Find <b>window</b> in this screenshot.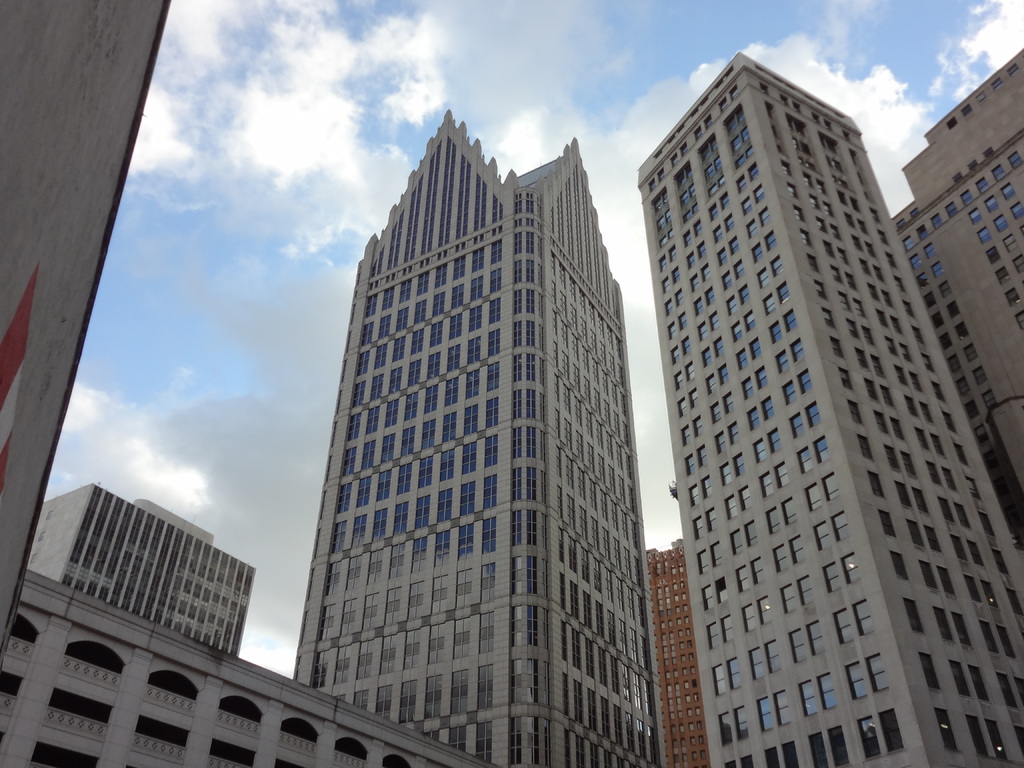
The bounding box for <b>window</b> is <region>715, 223, 724, 246</region>.
